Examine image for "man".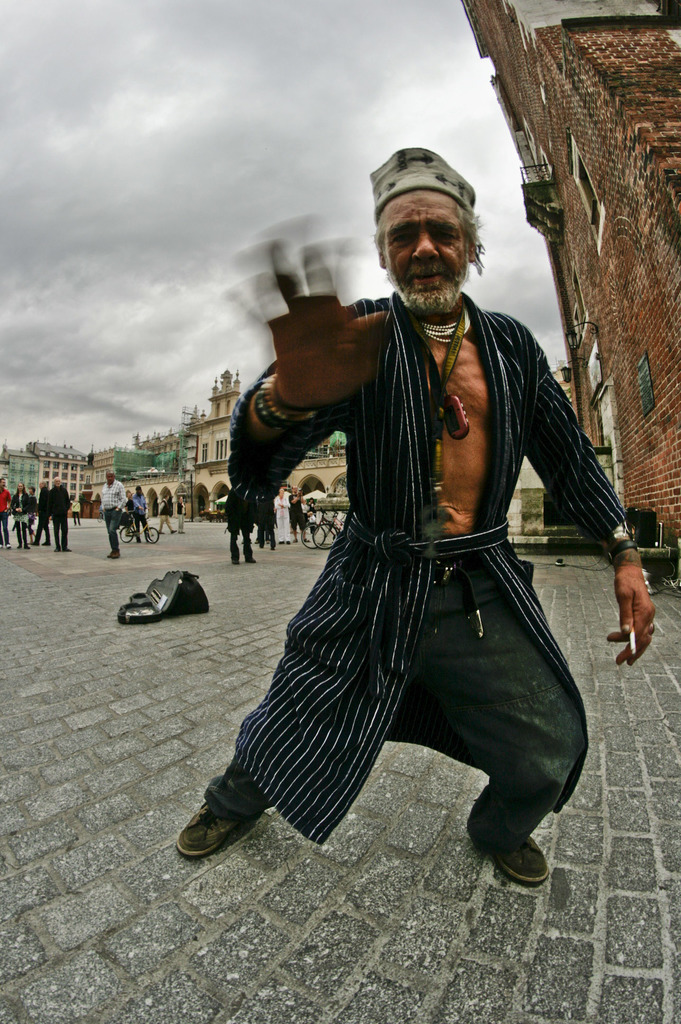
Examination result: (97,467,127,552).
